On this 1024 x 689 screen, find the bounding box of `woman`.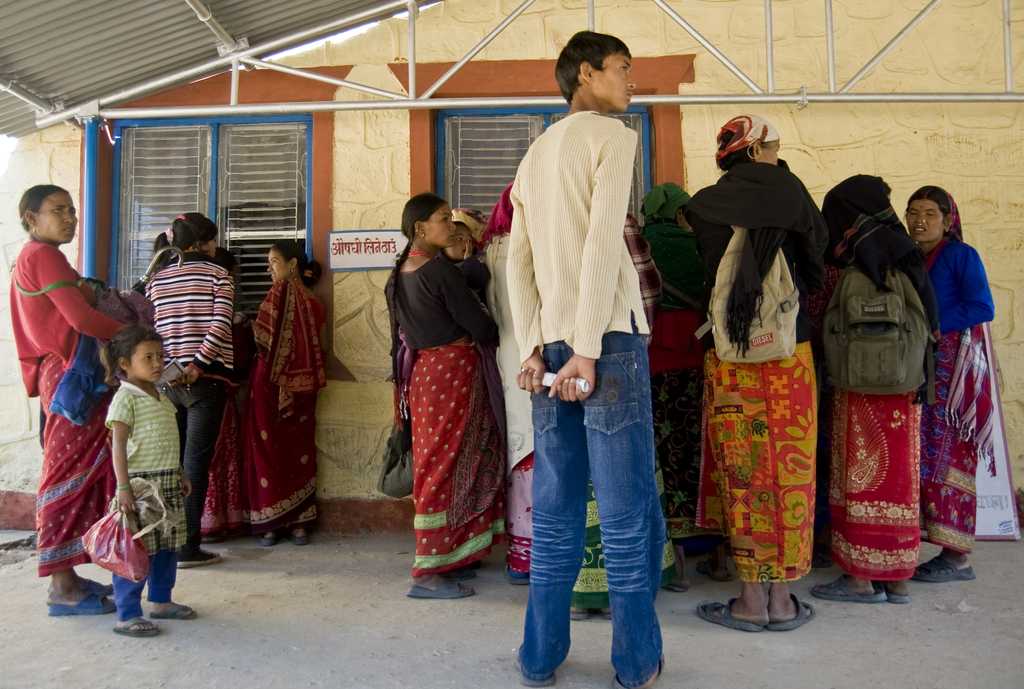
Bounding box: [x1=790, y1=170, x2=935, y2=601].
